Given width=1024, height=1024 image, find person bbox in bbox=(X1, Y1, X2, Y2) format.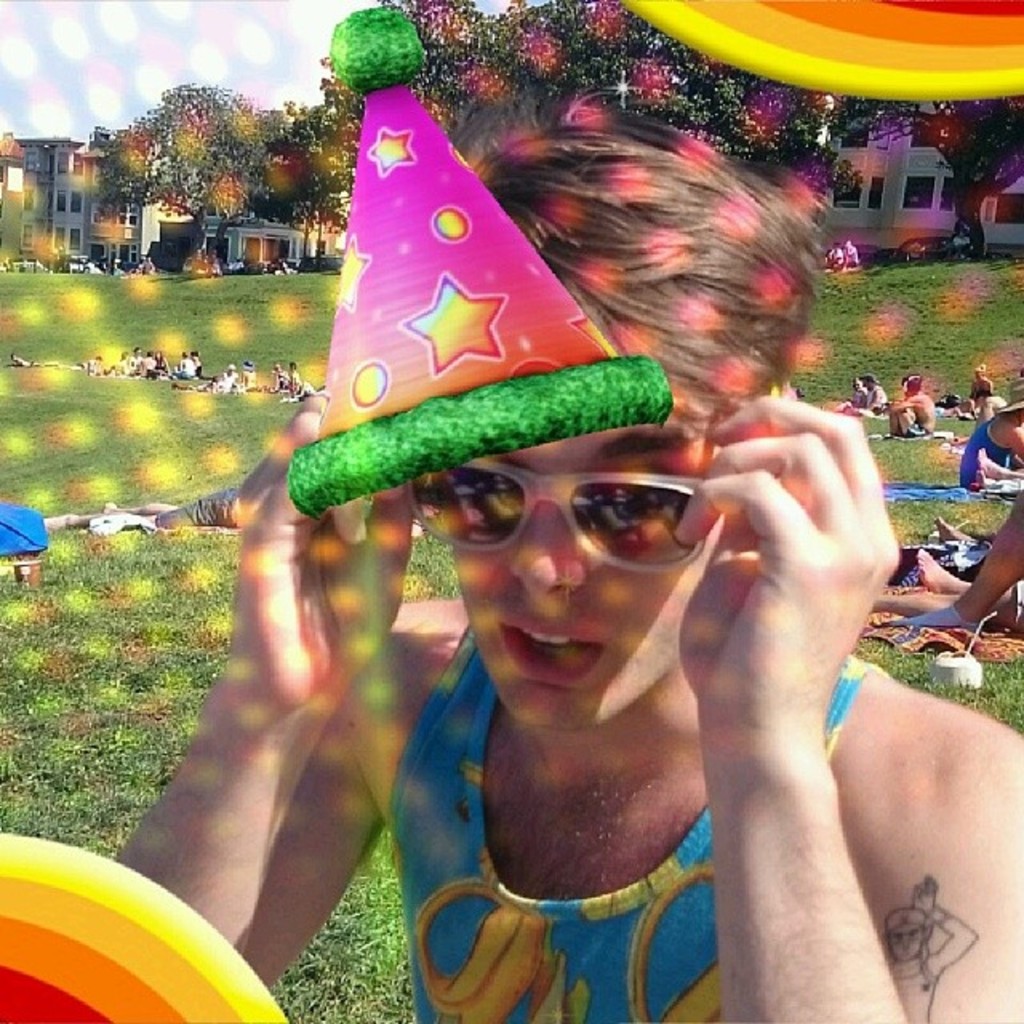
bbox=(112, 347, 134, 378).
